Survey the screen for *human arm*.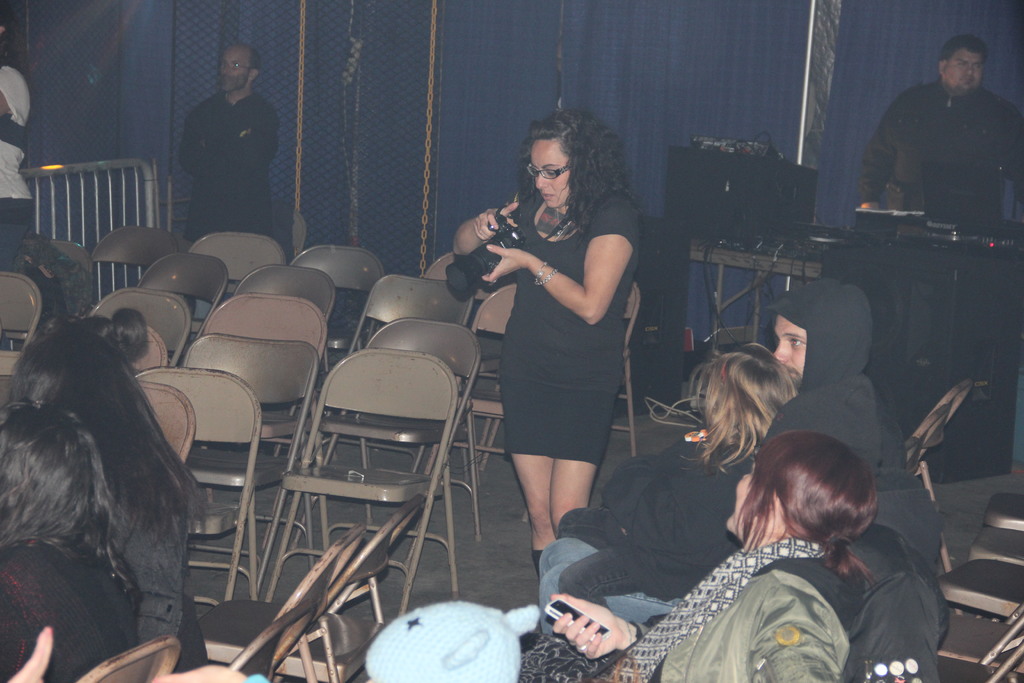
Survey found: Rect(3, 623, 54, 682).
